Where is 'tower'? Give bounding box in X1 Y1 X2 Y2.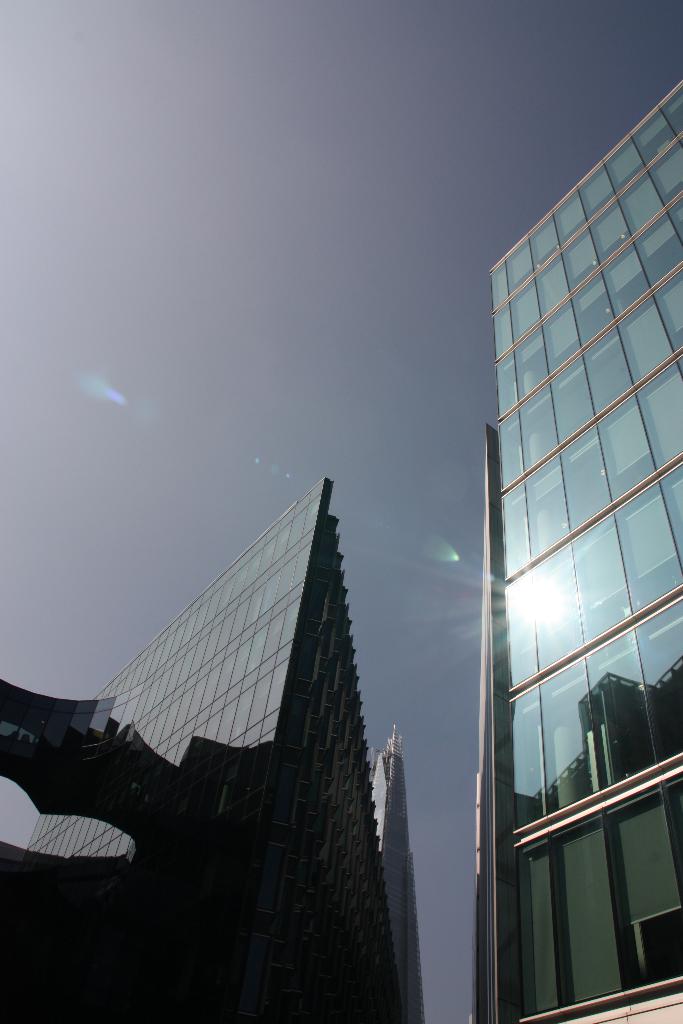
473 72 682 1023.
